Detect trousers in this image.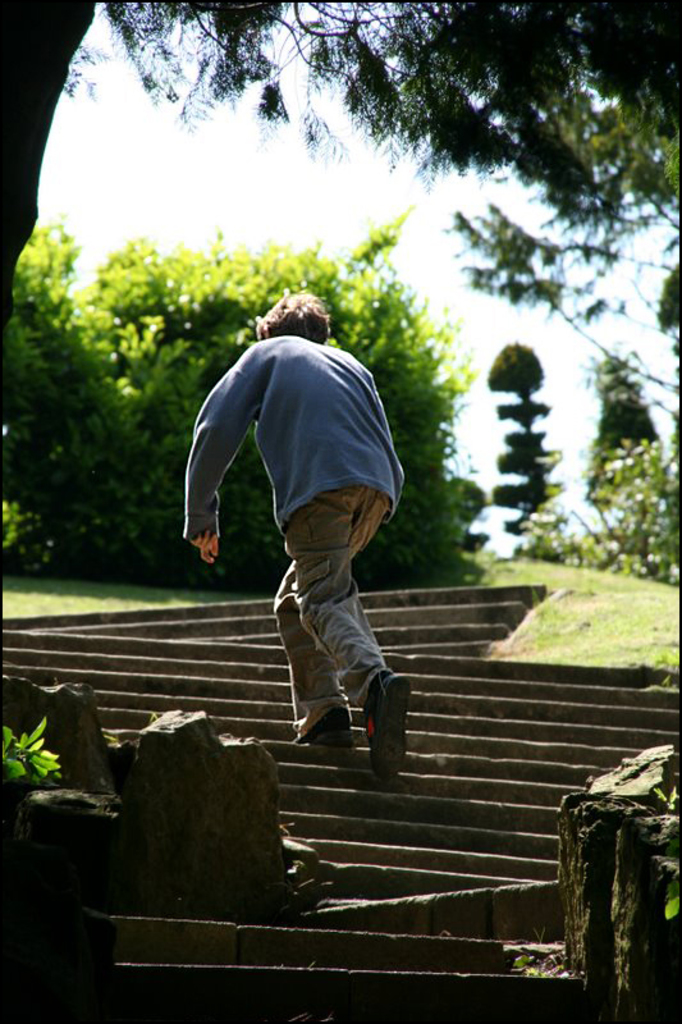
Detection: {"x1": 253, "y1": 499, "x2": 392, "y2": 741}.
